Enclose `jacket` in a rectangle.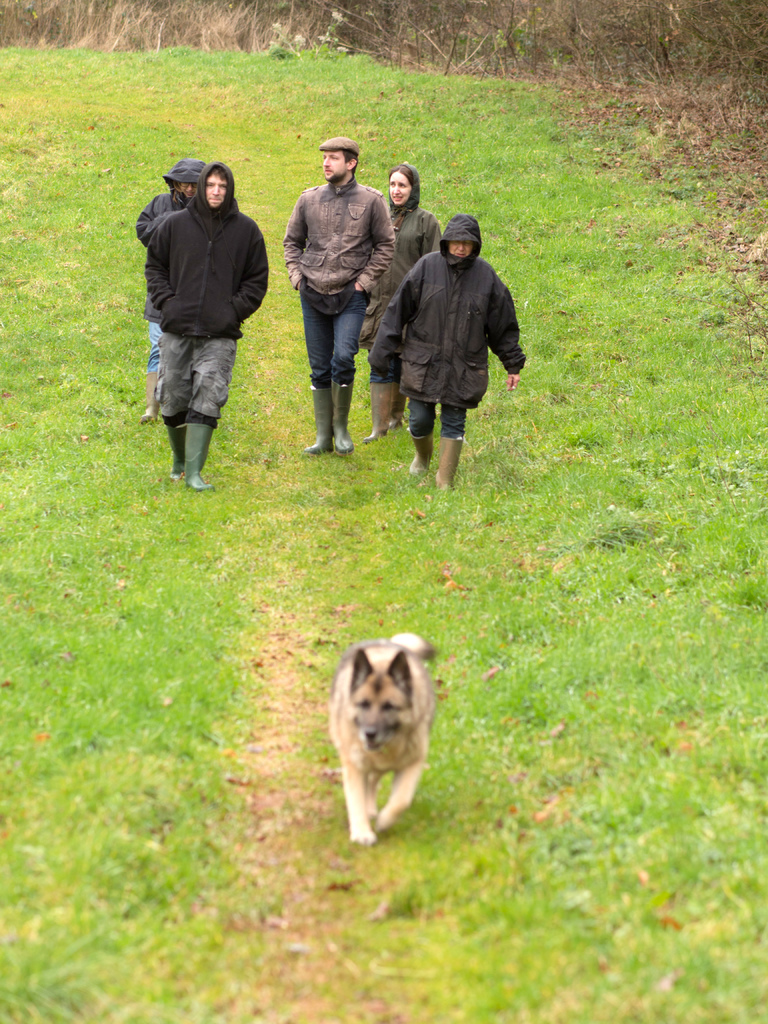
pyautogui.locateOnScreen(138, 158, 208, 244).
